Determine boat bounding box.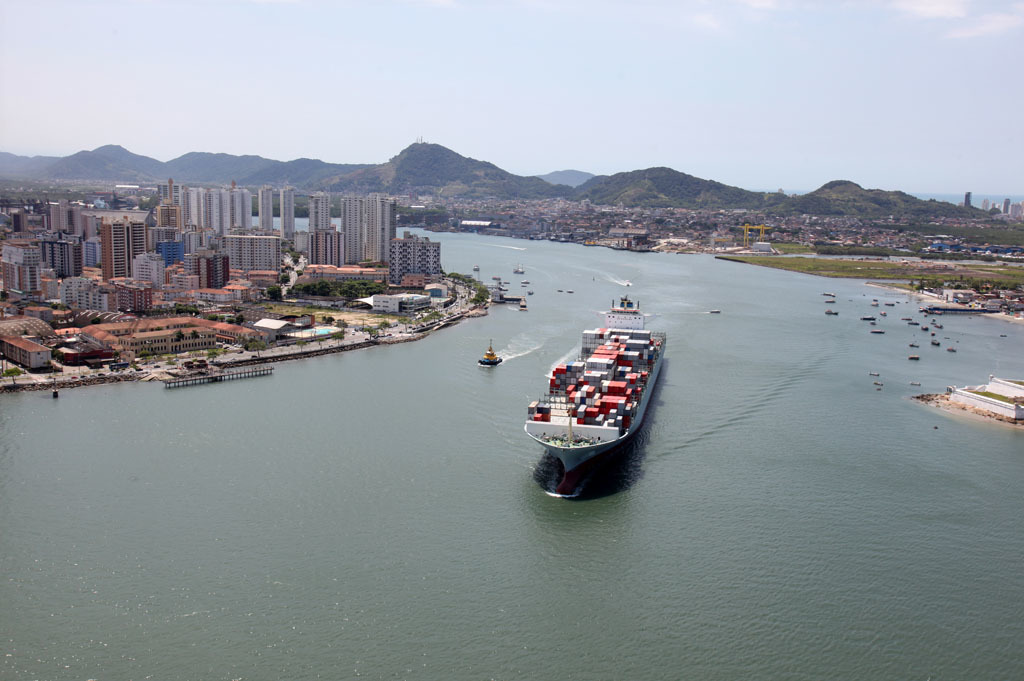
Determined: [930,338,939,348].
